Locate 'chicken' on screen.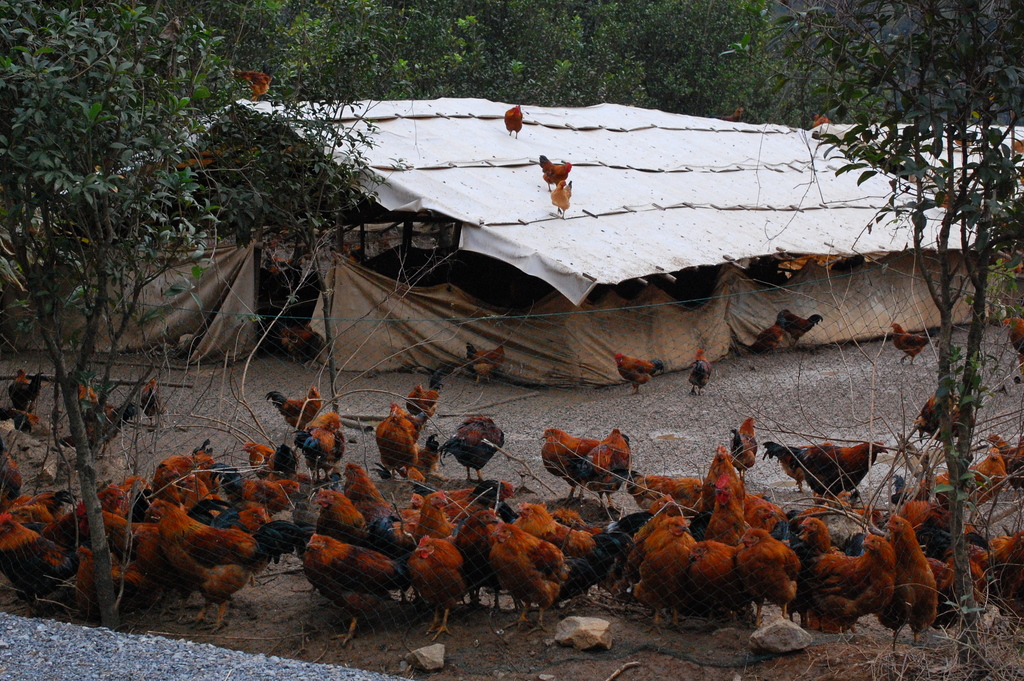
On screen at BBox(776, 308, 823, 345).
